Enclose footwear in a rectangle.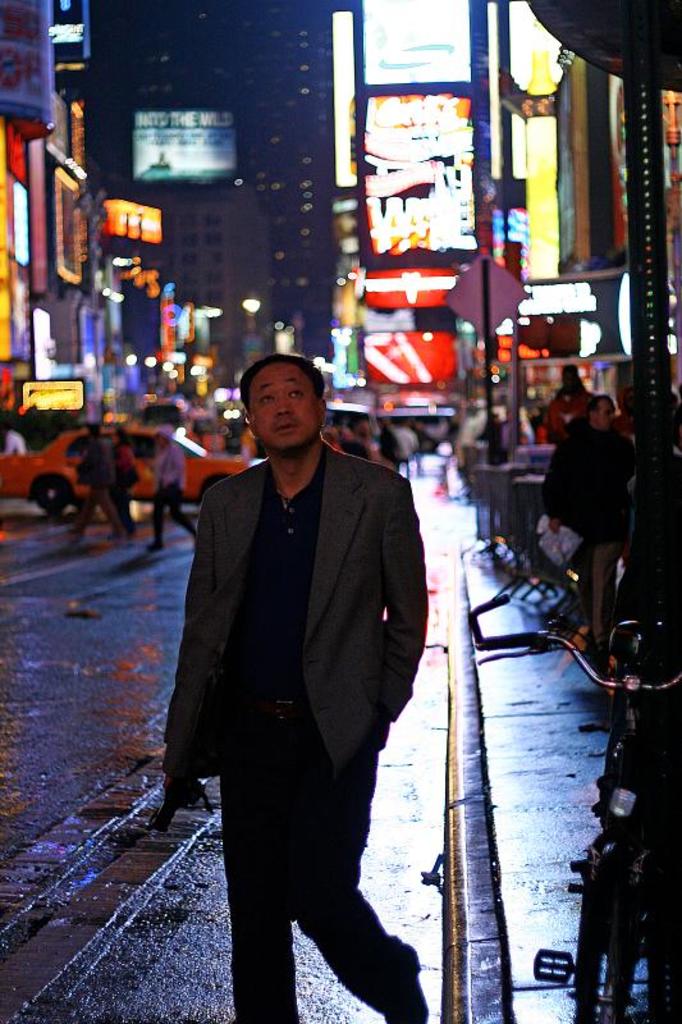
(381,937,427,1021).
